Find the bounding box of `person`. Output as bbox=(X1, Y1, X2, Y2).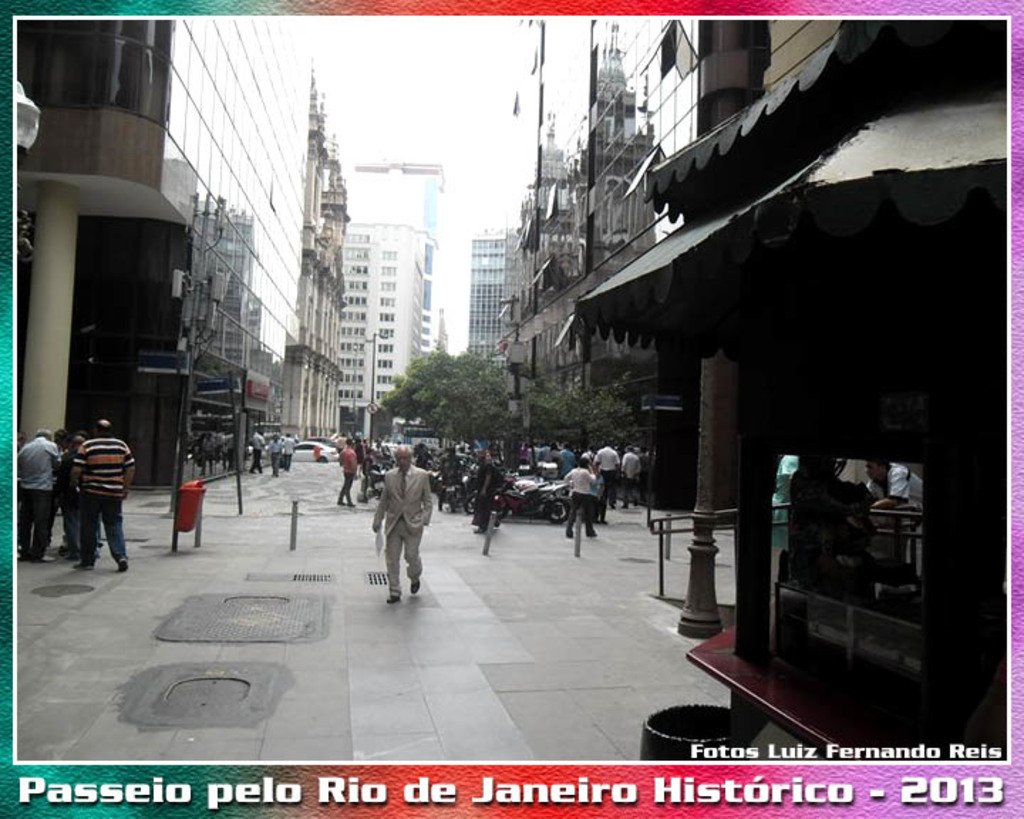
bbox=(67, 412, 132, 576).
